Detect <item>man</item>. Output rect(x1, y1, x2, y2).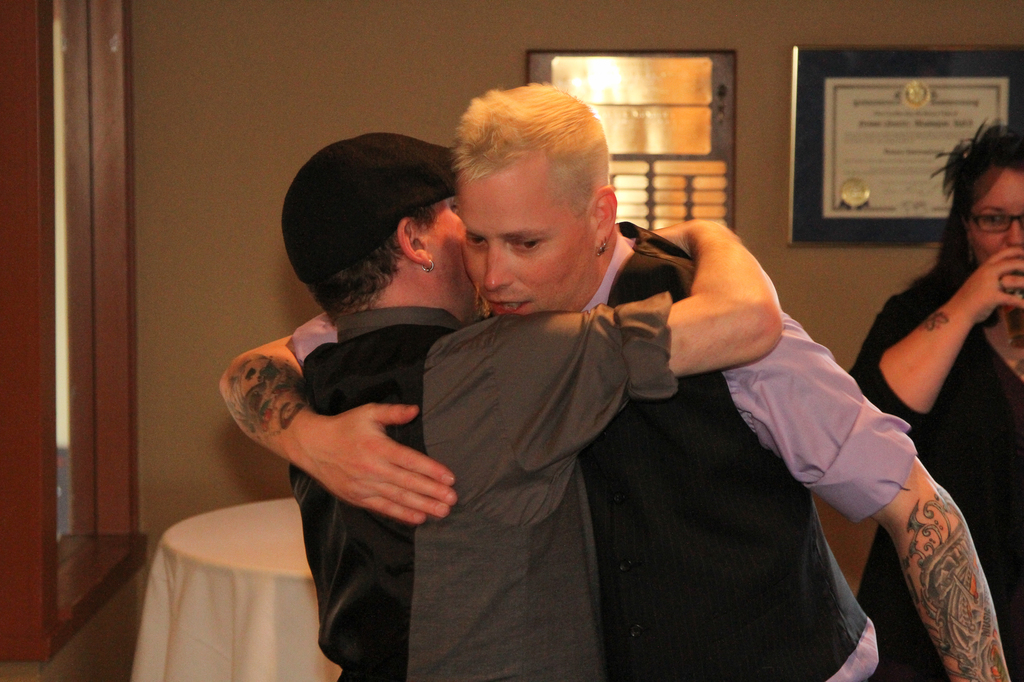
rect(278, 125, 786, 681).
